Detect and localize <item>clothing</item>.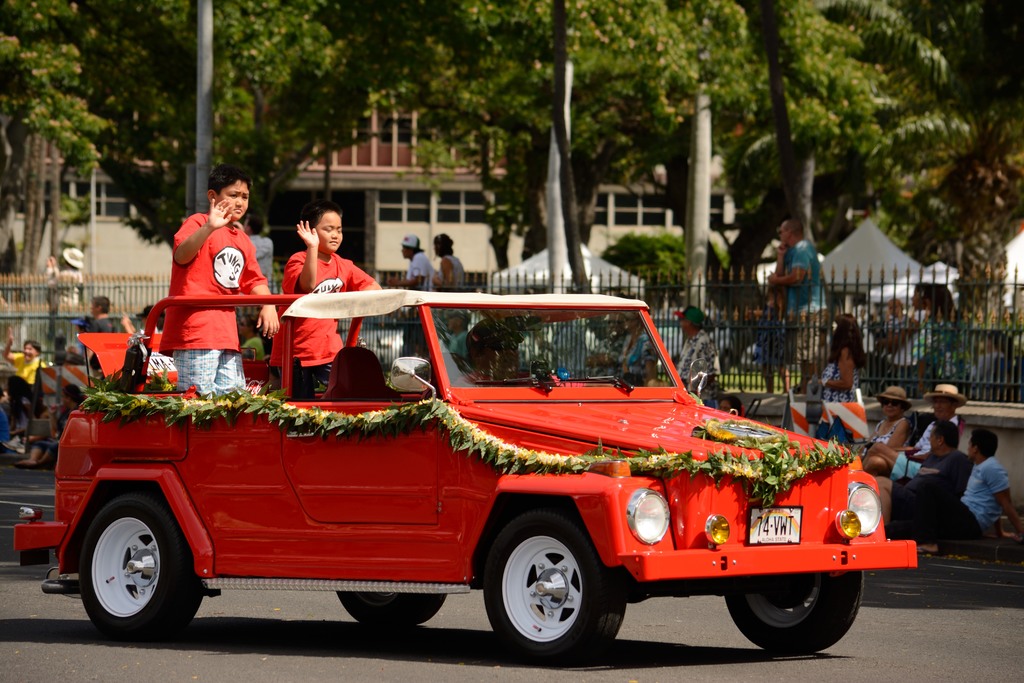
Localized at box(625, 329, 646, 367).
